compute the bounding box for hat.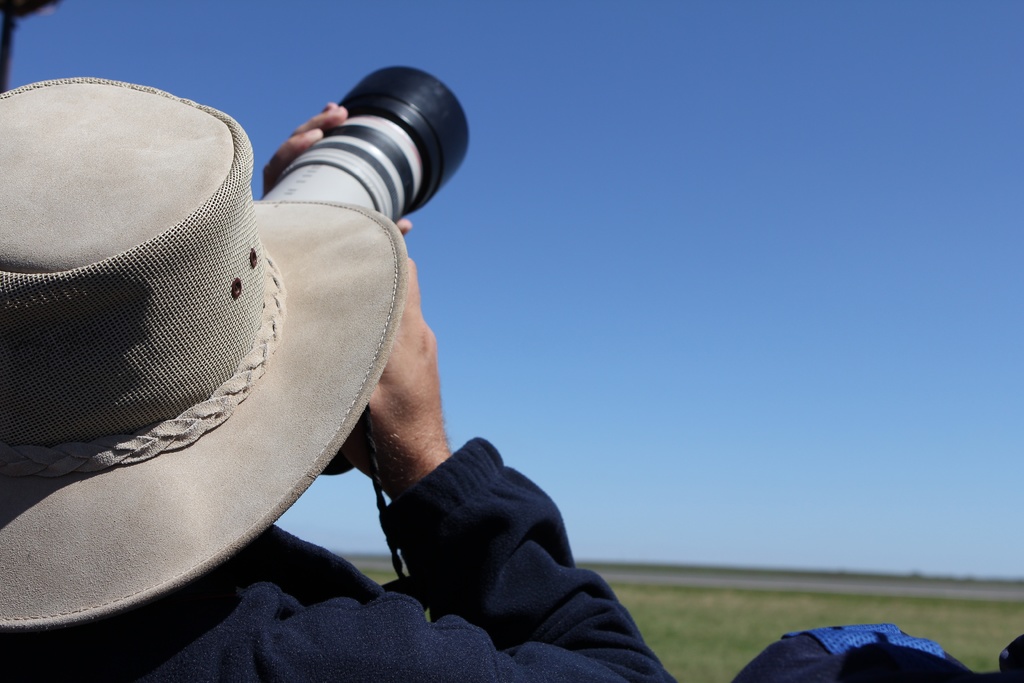
[left=0, top=75, right=410, bottom=633].
